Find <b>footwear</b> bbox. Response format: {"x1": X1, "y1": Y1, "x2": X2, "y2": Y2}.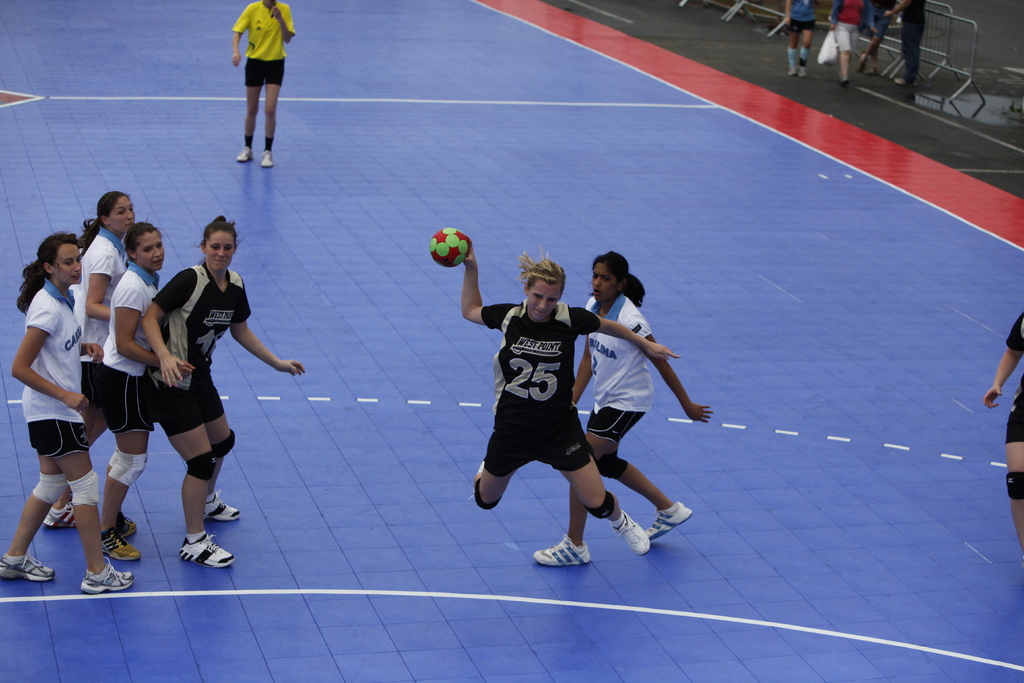
{"x1": 82, "y1": 565, "x2": 132, "y2": 597}.
